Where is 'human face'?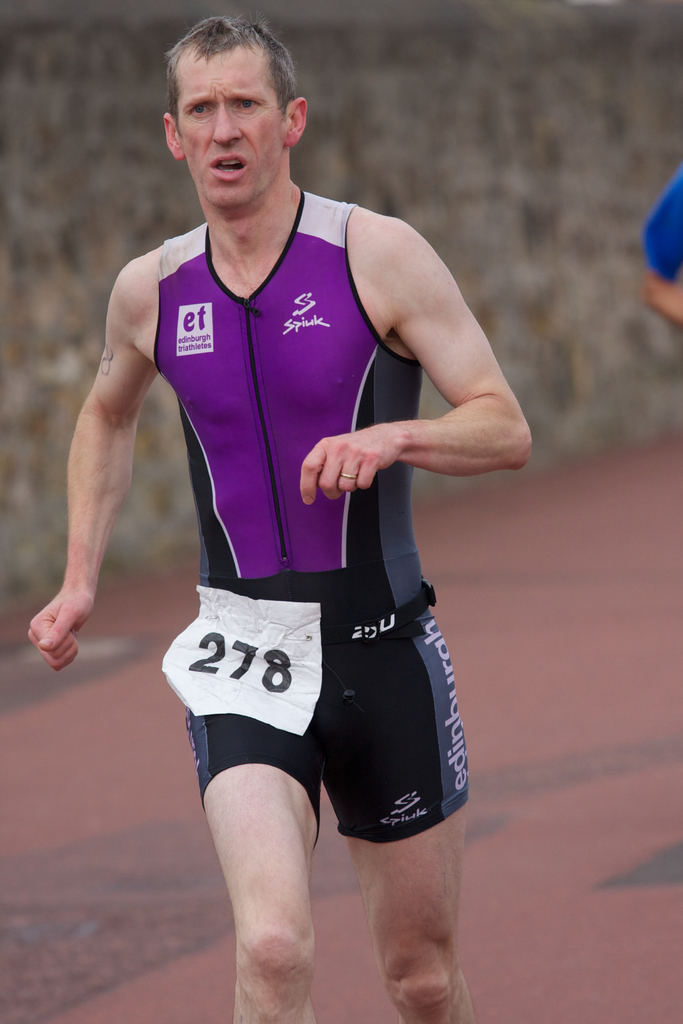
detection(171, 36, 290, 200).
